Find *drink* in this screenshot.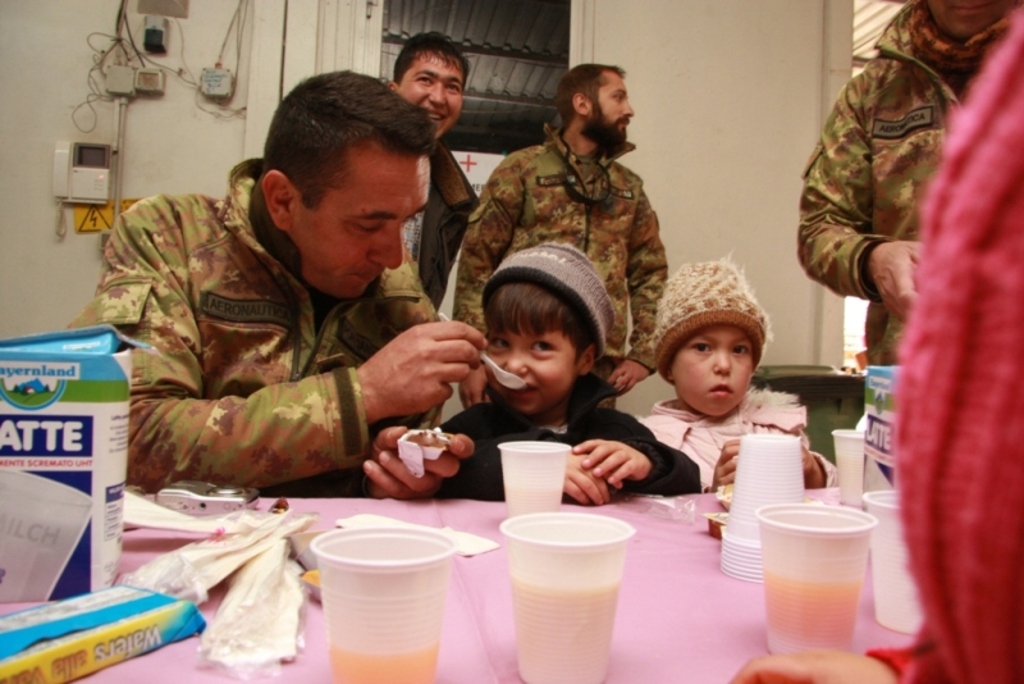
The bounding box for *drink* is box=[756, 503, 867, 653].
